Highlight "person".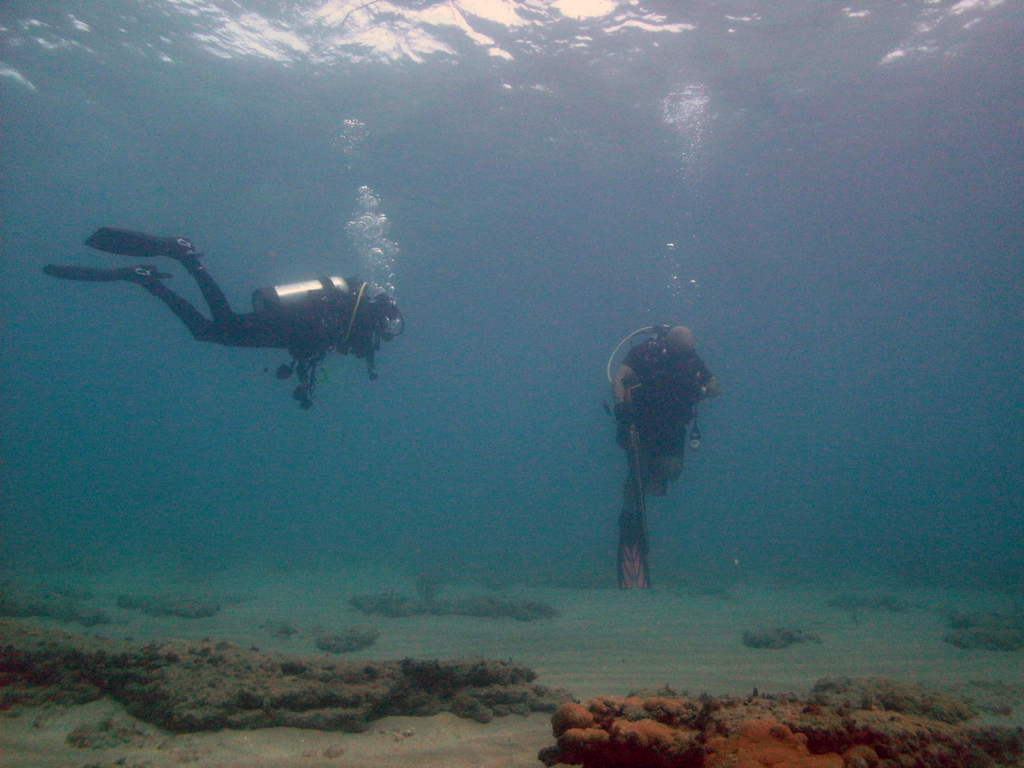
Highlighted region: detection(612, 327, 723, 589).
